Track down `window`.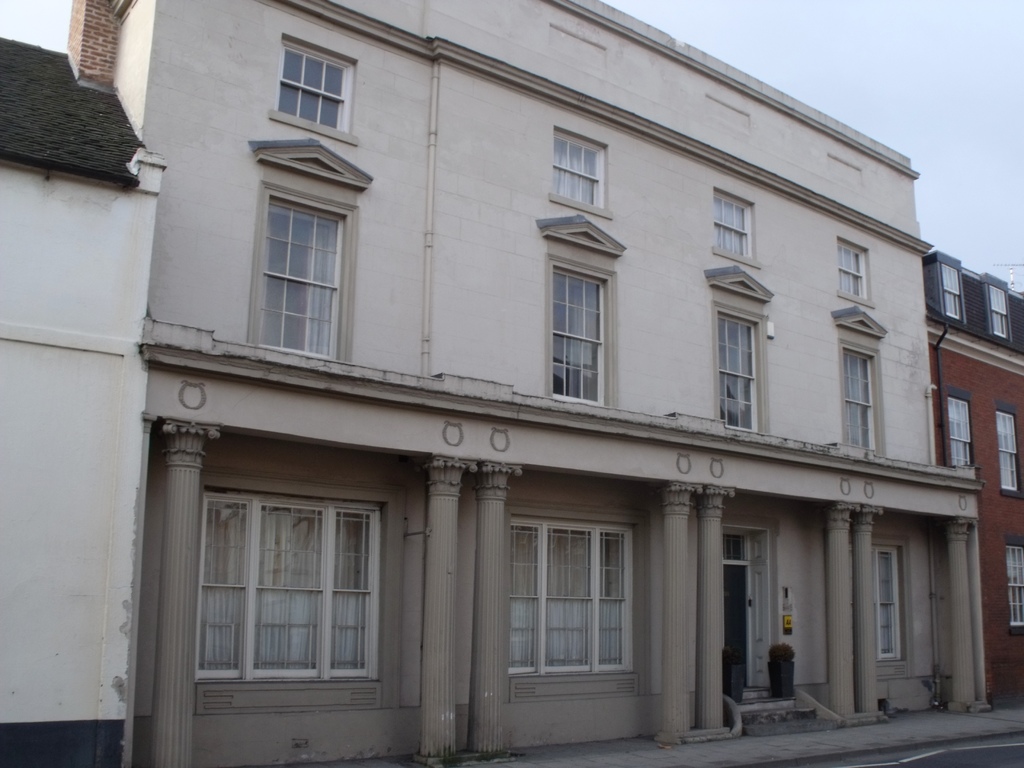
Tracked to (left=548, top=126, right=615, bottom=214).
